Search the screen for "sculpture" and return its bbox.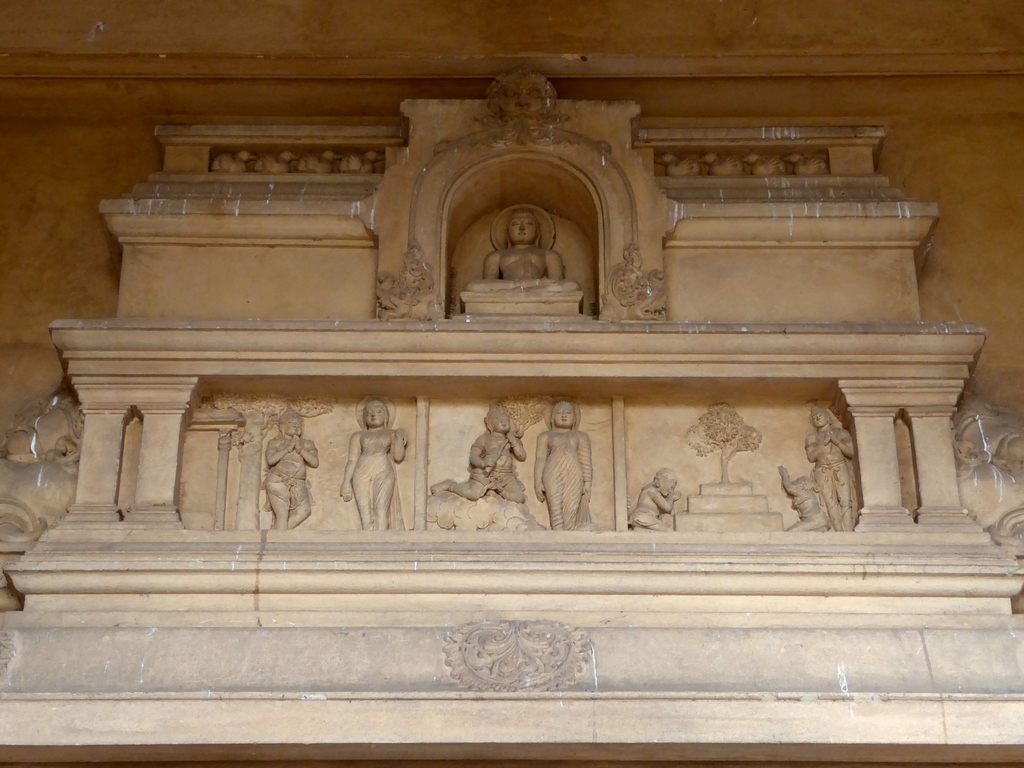
Found: {"x1": 532, "y1": 401, "x2": 595, "y2": 531}.
